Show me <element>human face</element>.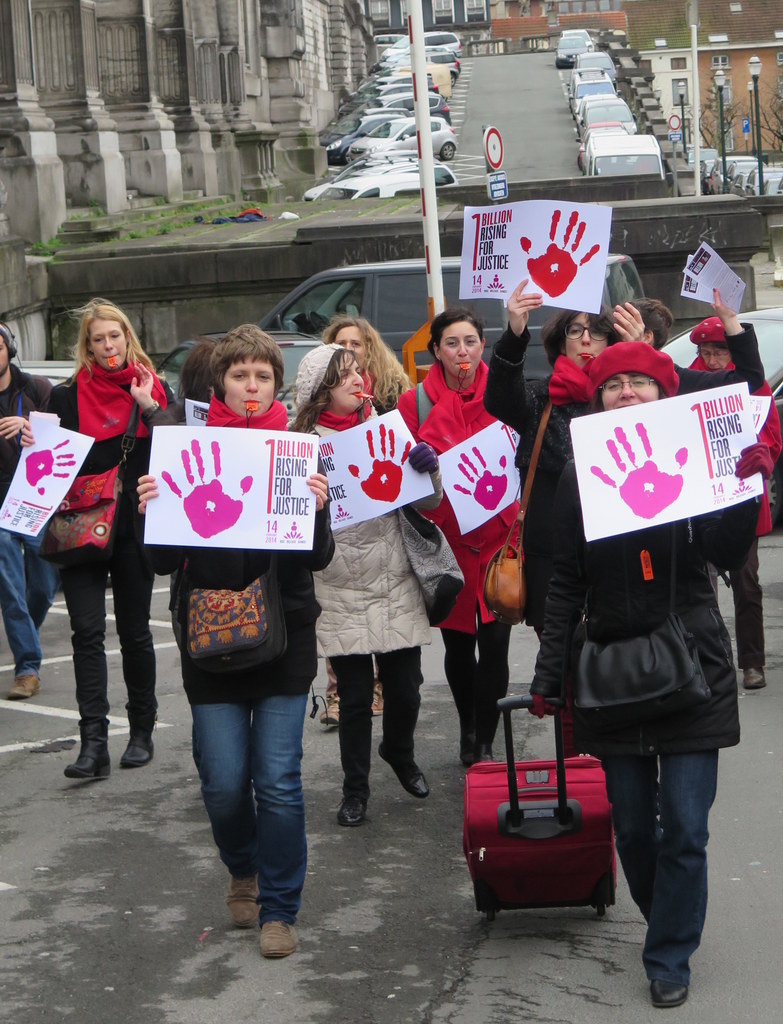
<element>human face</element> is here: 595 372 653 409.
